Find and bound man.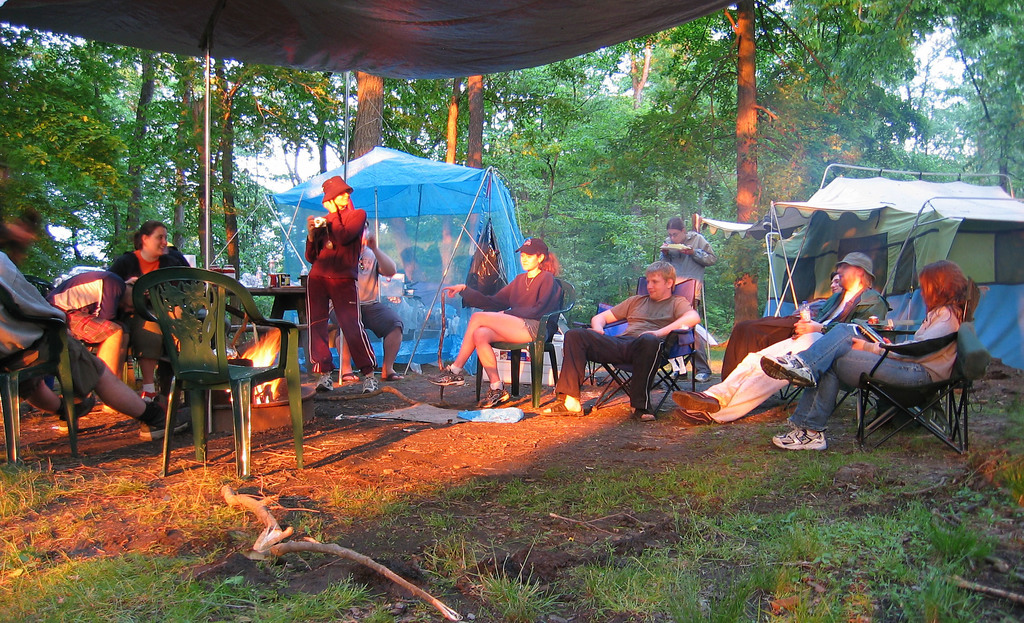
Bound: {"left": 541, "top": 264, "right": 697, "bottom": 420}.
